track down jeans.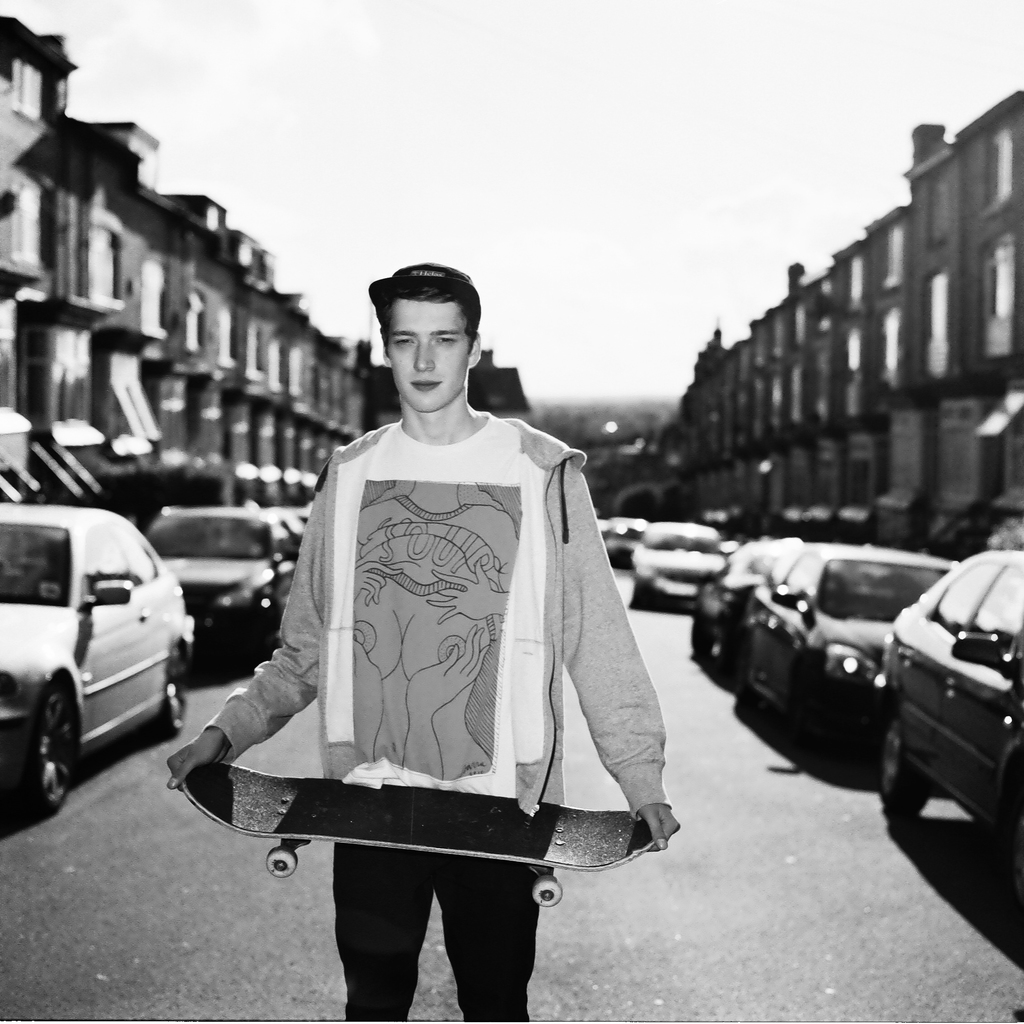
Tracked to (x1=326, y1=846, x2=544, y2=1023).
